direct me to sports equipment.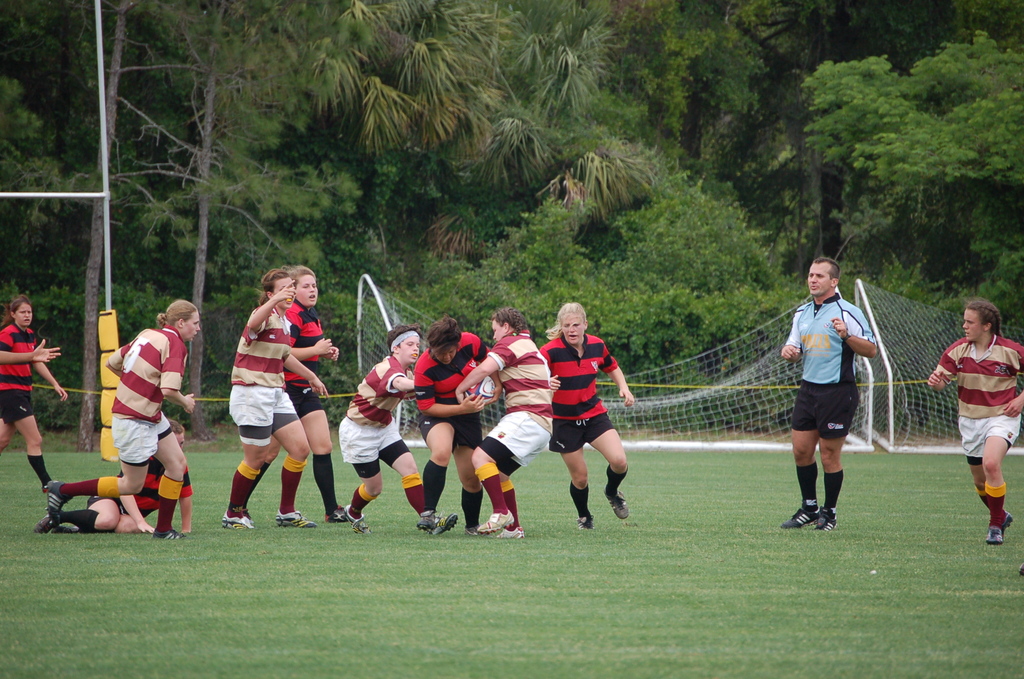
Direction: [464,376,497,406].
